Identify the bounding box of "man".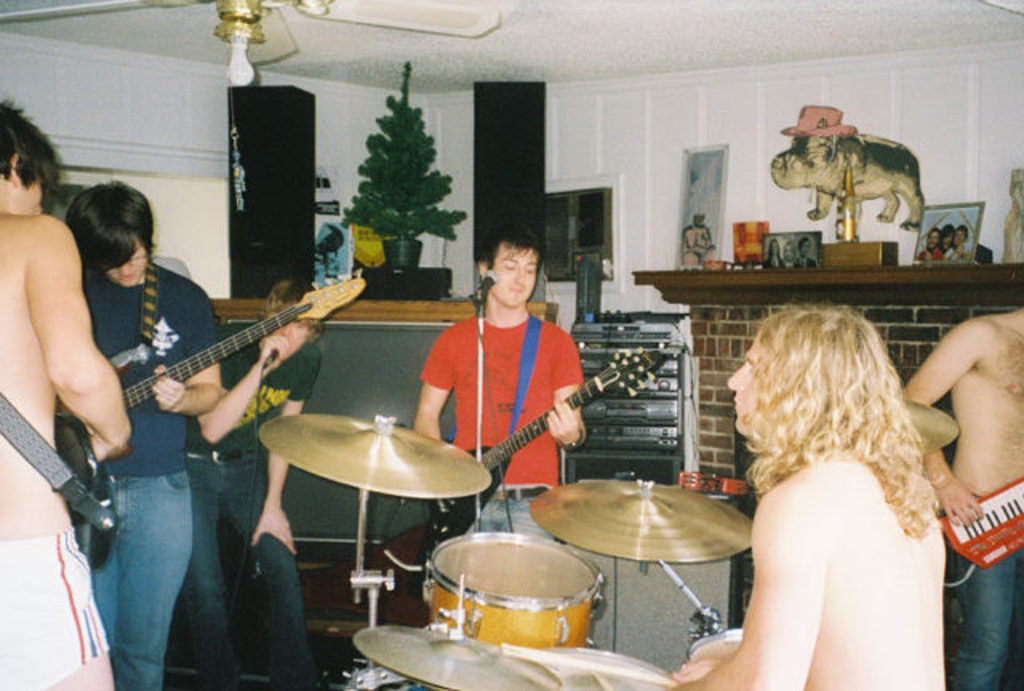
rect(64, 178, 219, 689).
